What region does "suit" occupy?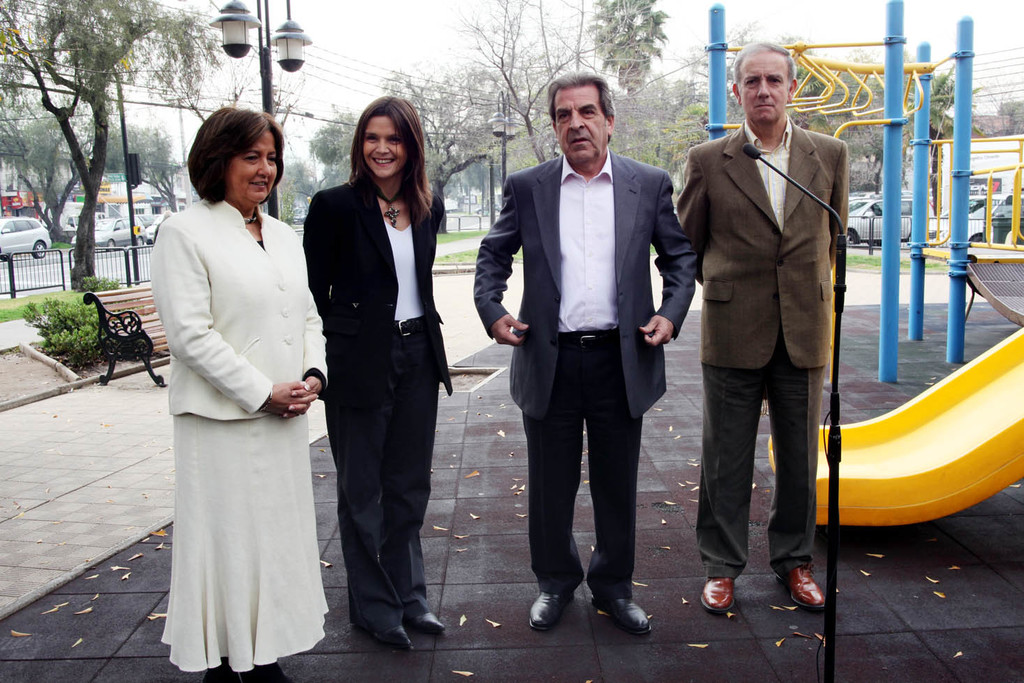
697:55:863:599.
